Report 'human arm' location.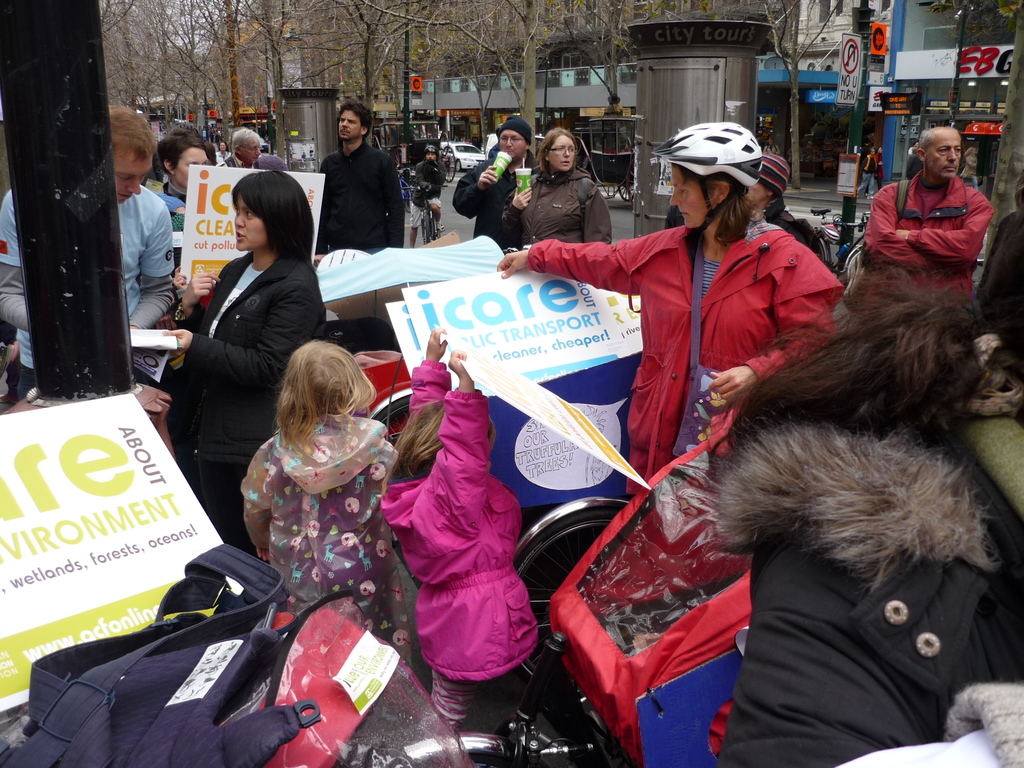
Report: 452, 155, 516, 208.
